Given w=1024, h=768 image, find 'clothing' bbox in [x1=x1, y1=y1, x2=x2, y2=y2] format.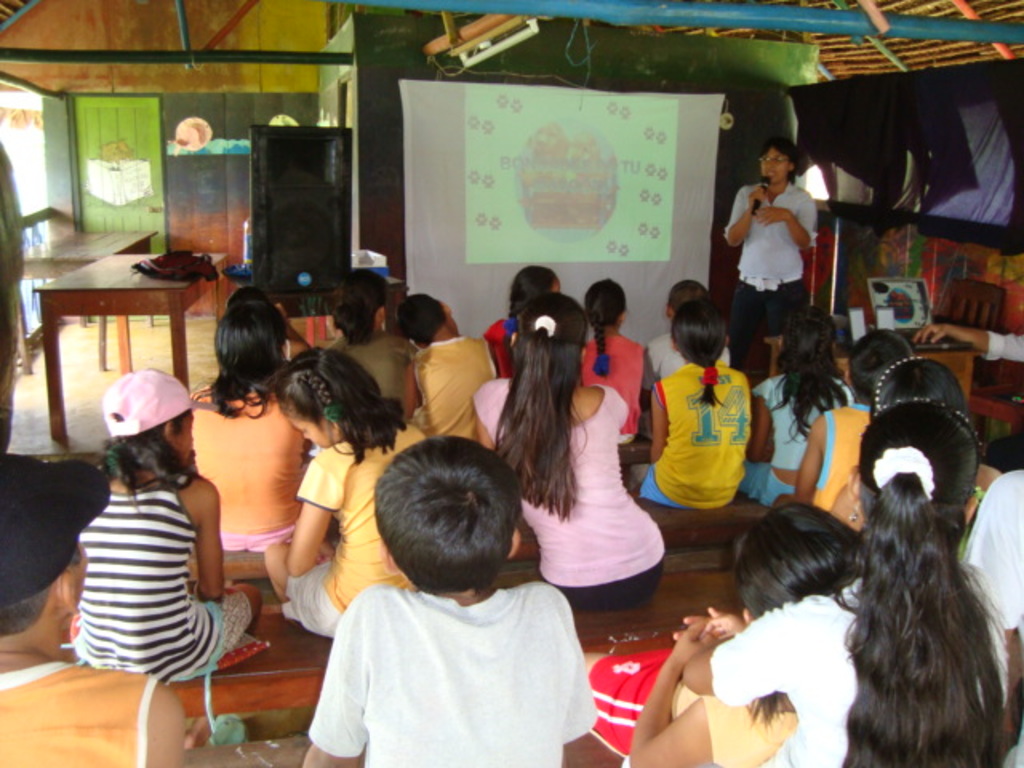
[x1=310, y1=571, x2=598, y2=766].
